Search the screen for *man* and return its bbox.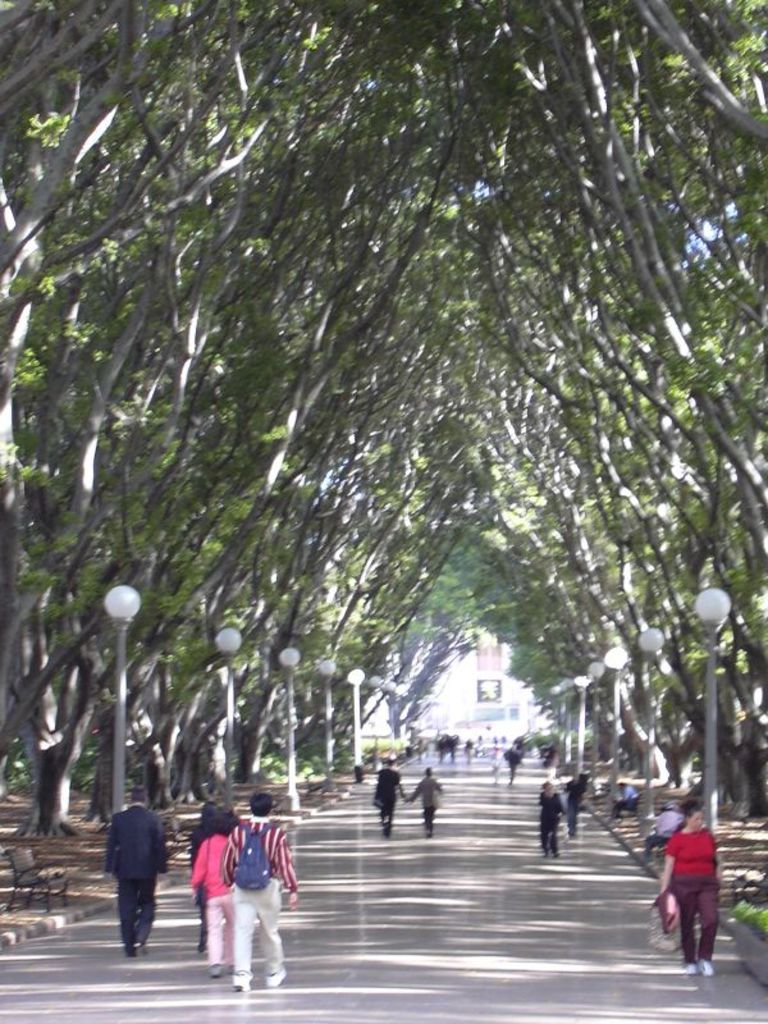
Found: detection(220, 791, 317, 1001).
